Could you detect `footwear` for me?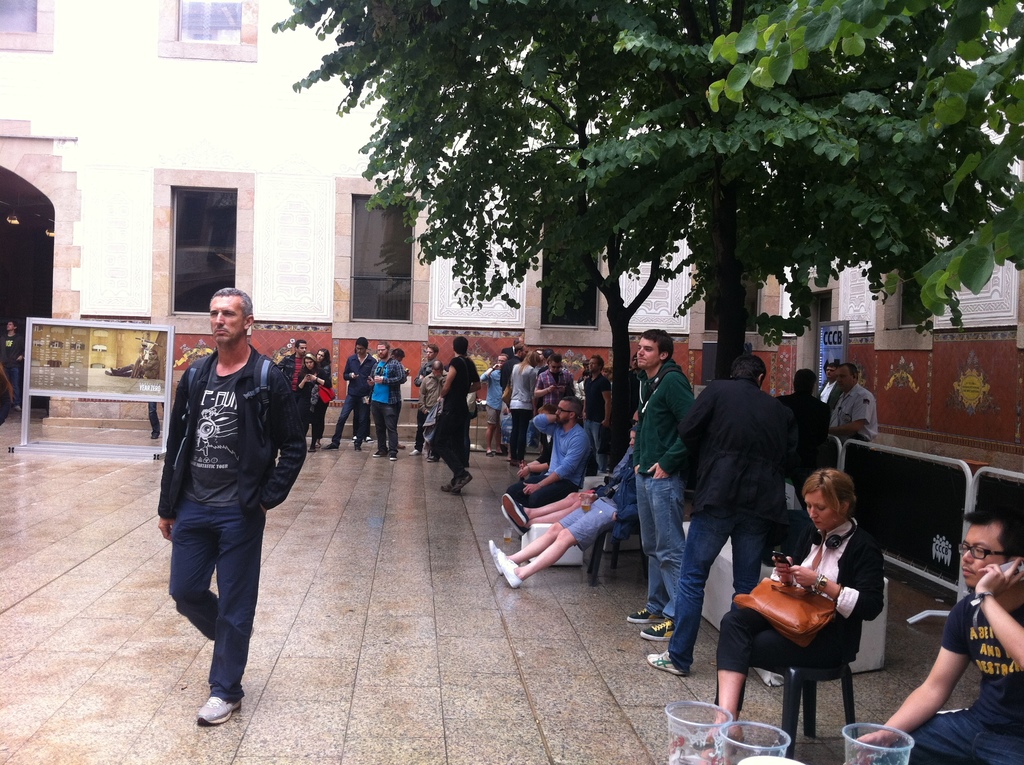
Detection result: 640:610:674:640.
